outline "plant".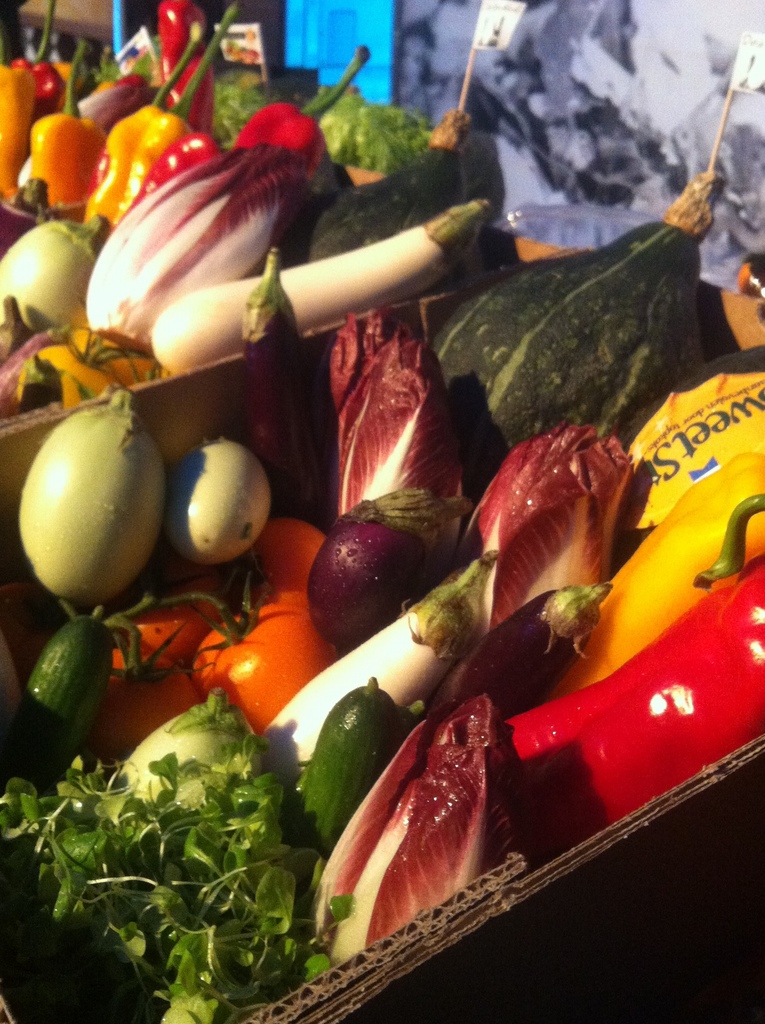
Outline: <bbox>0, 732, 353, 1023</bbox>.
